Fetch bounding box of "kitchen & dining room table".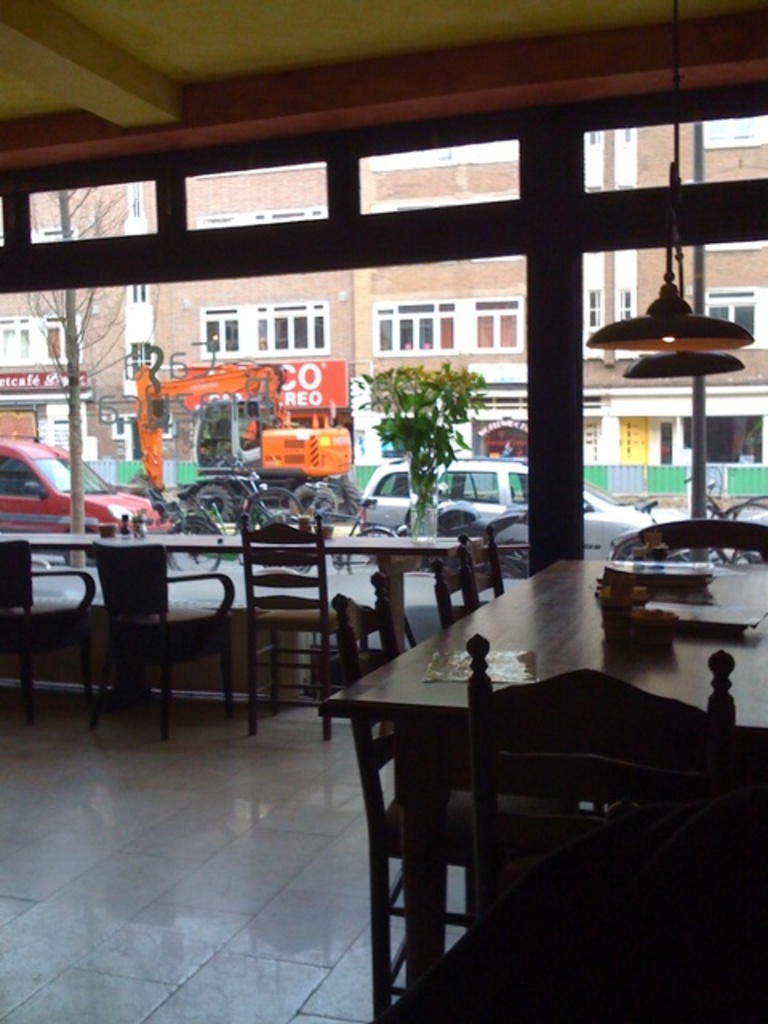
Bbox: <region>280, 518, 754, 1010</region>.
